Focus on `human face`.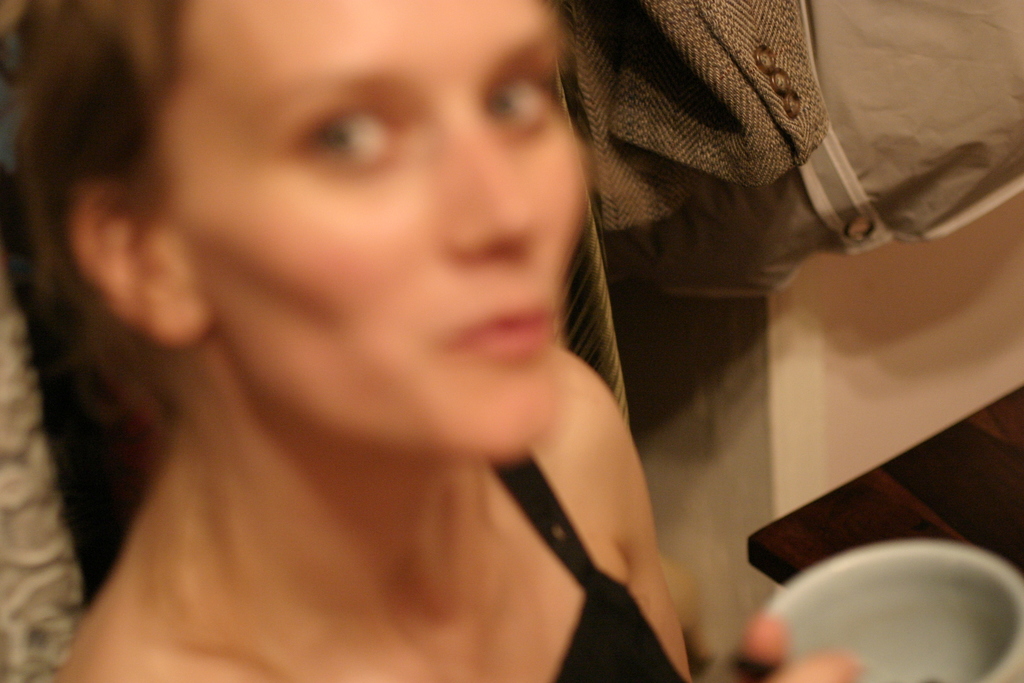
Focused at [175,0,593,456].
